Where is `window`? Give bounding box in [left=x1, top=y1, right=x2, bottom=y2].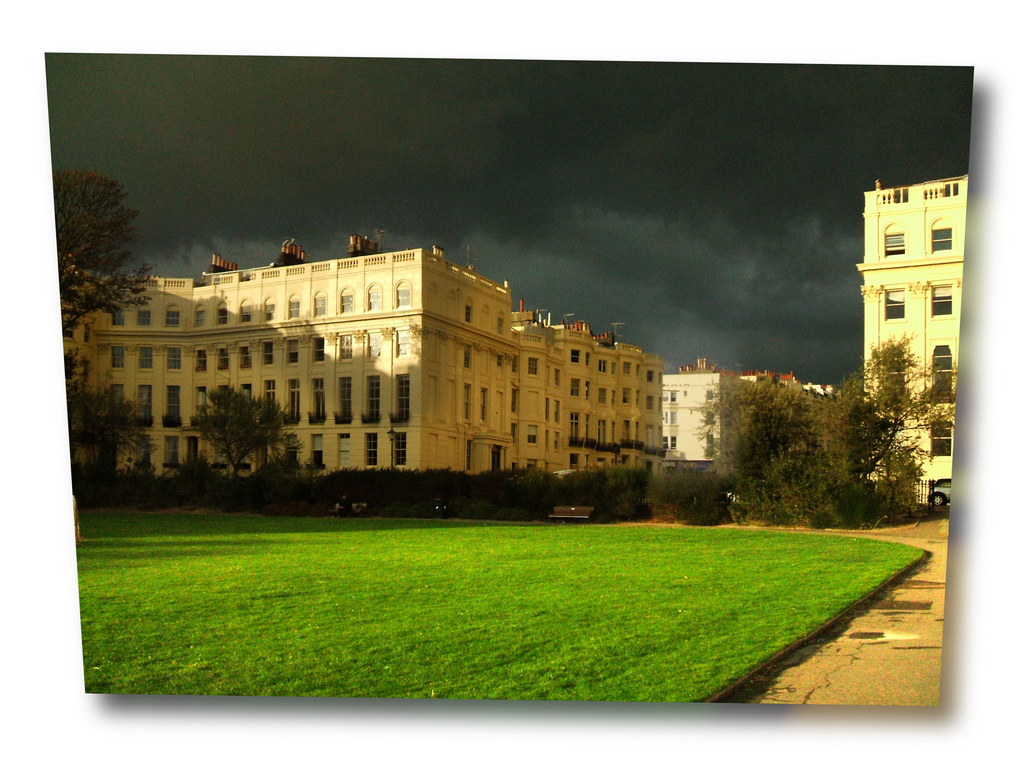
[left=925, top=423, right=955, bottom=460].
